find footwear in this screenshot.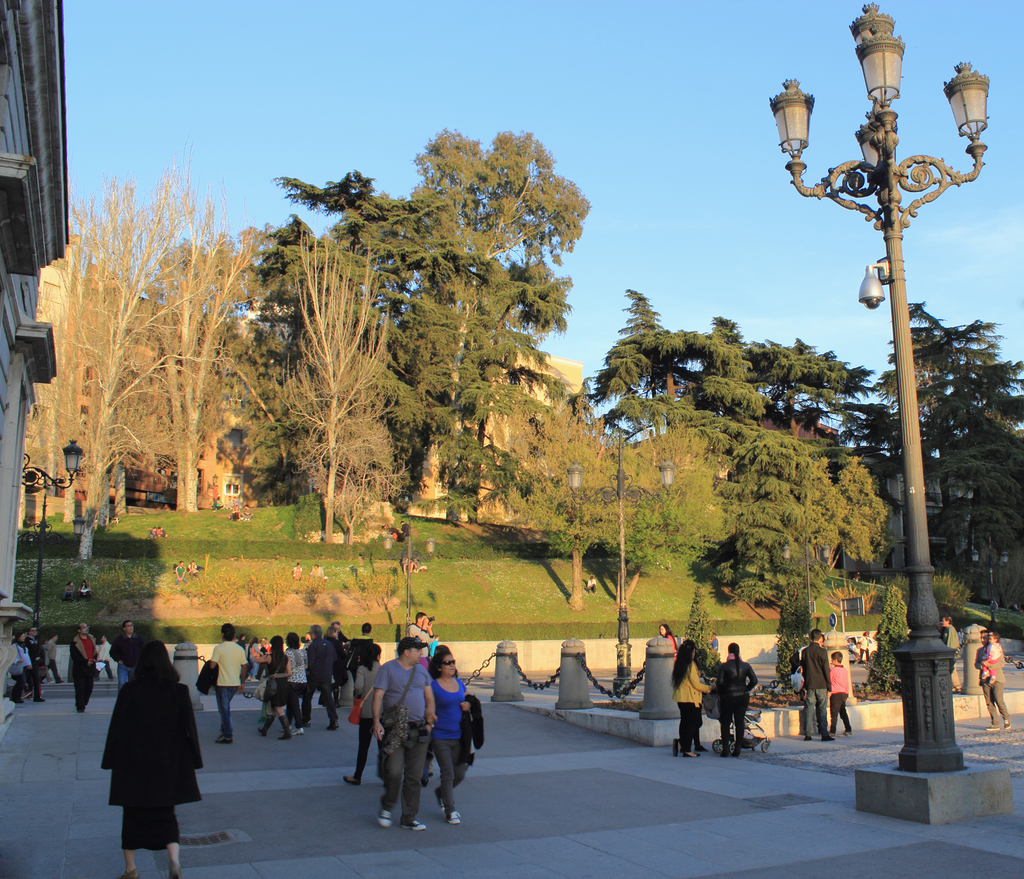
The bounding box for footwear is 684, 752, 696, 759.
